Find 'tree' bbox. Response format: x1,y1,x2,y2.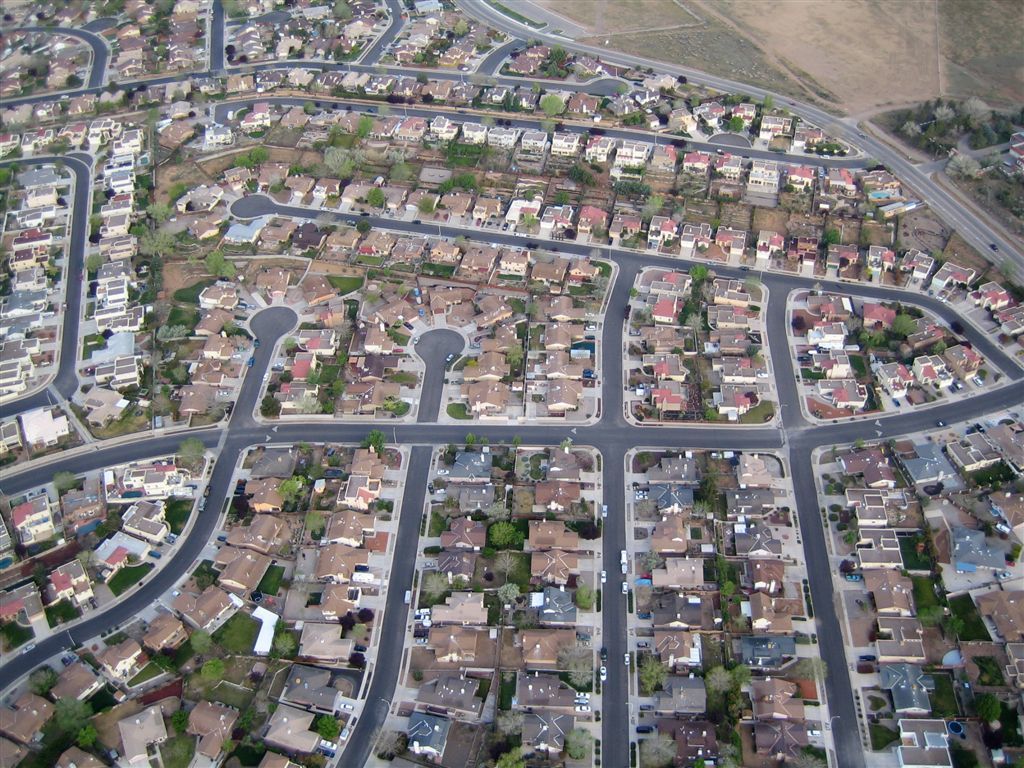
95,101,118,113.
